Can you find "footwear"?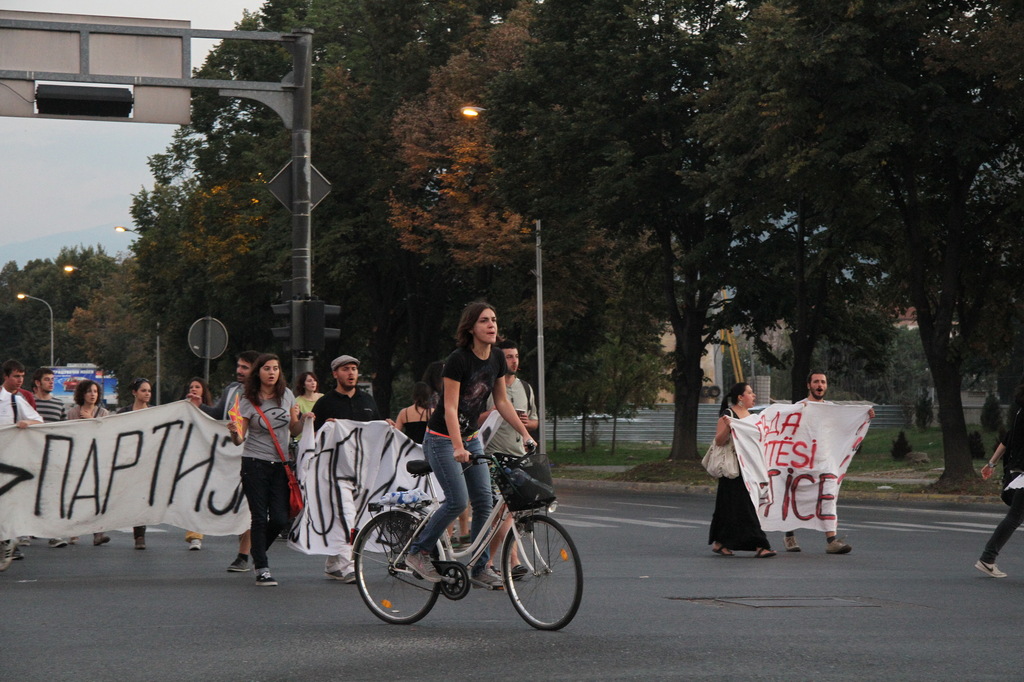
Yes, bounding box: <region>509, 561, 525, 580</region>.
